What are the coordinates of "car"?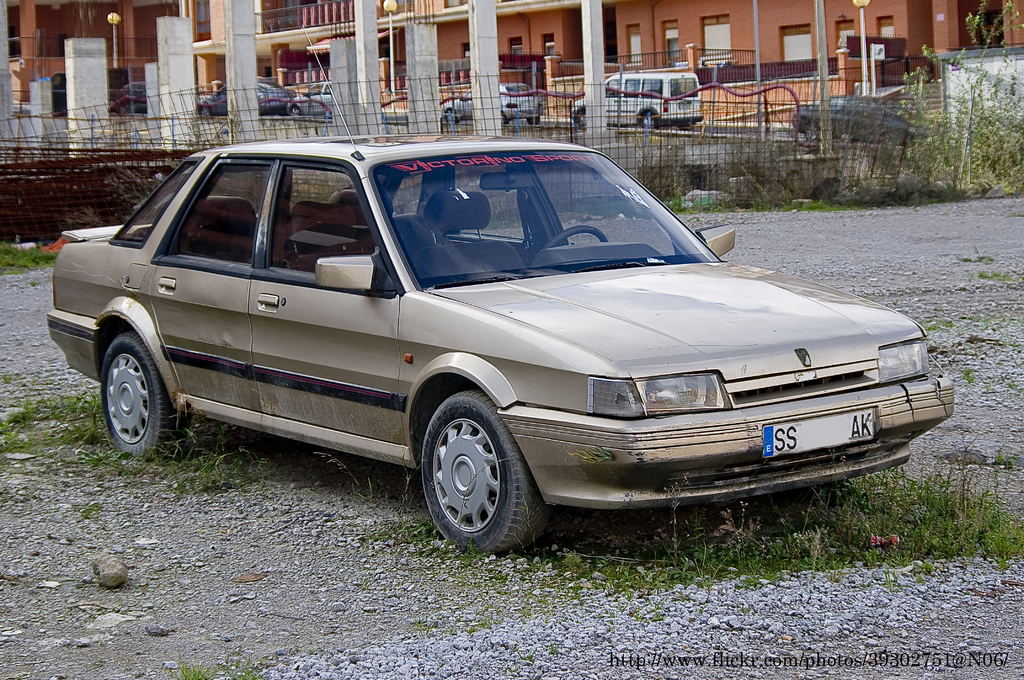
<region>796, 97, 942, 150</region>.
